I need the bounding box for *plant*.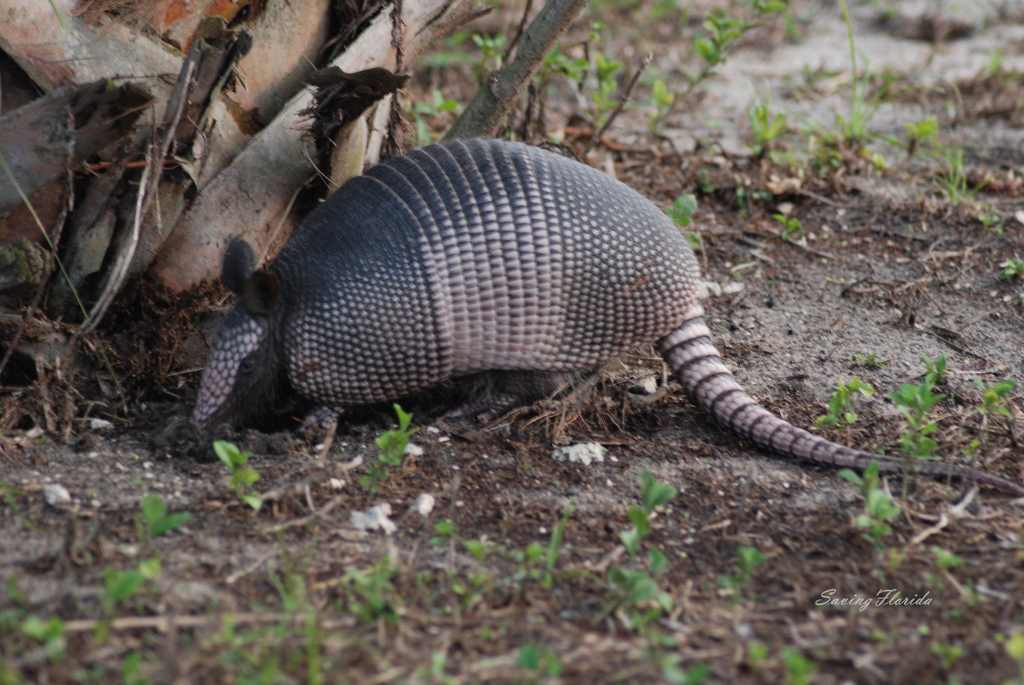
Here it is: <region>417, 116, 435, 143</region>.
